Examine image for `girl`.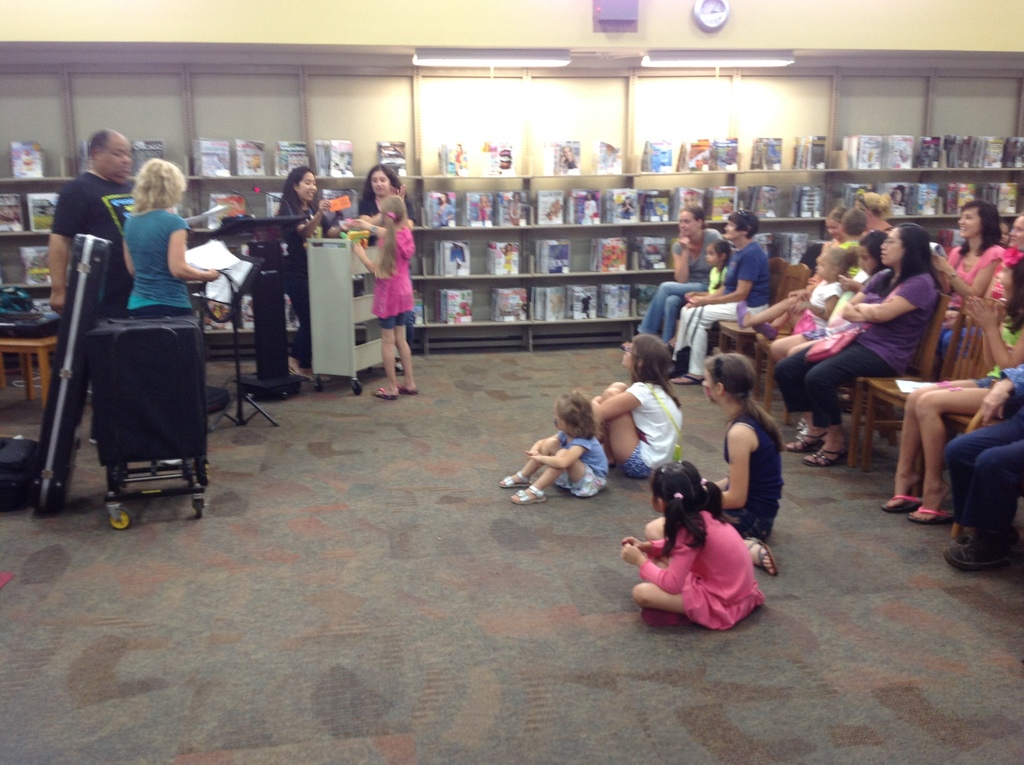
Examination result: 500, 387, 609, 508.
